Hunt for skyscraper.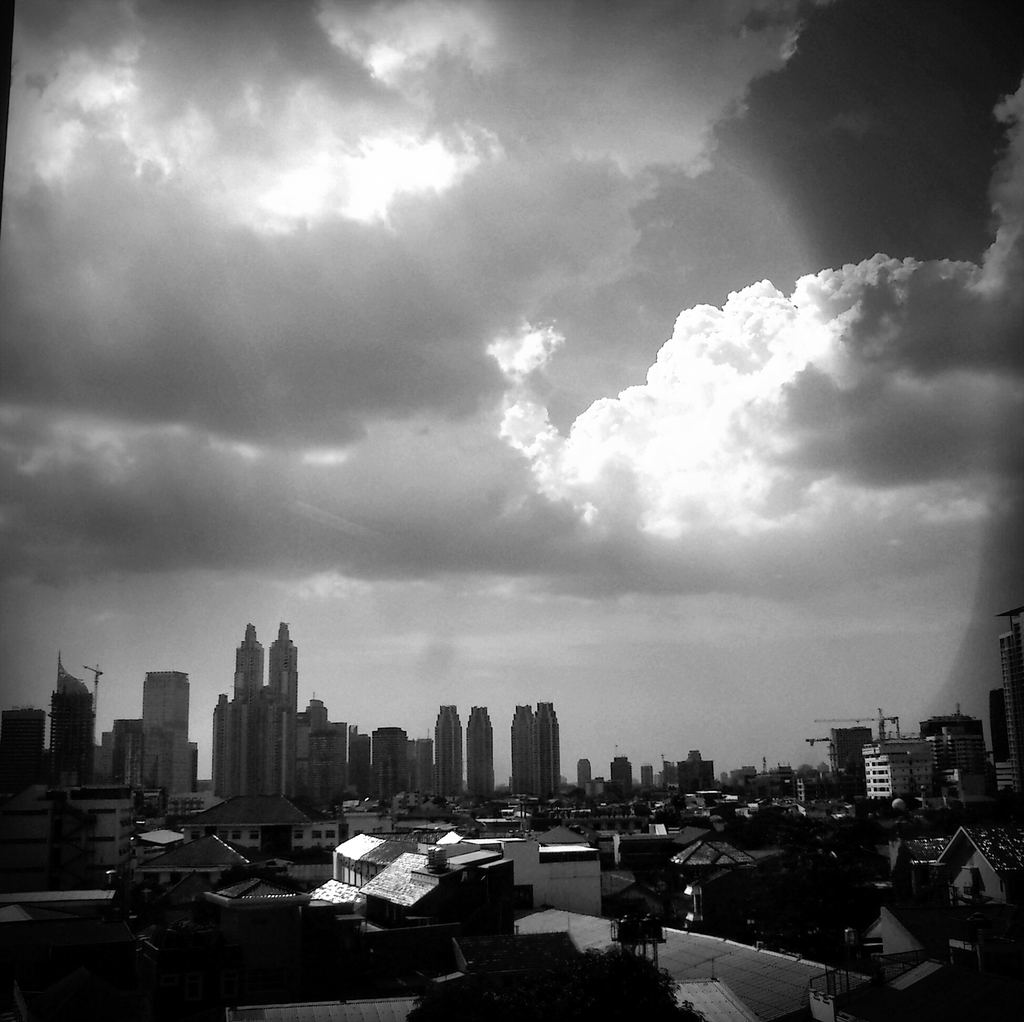
Hunted down at 230/623/273/790.
